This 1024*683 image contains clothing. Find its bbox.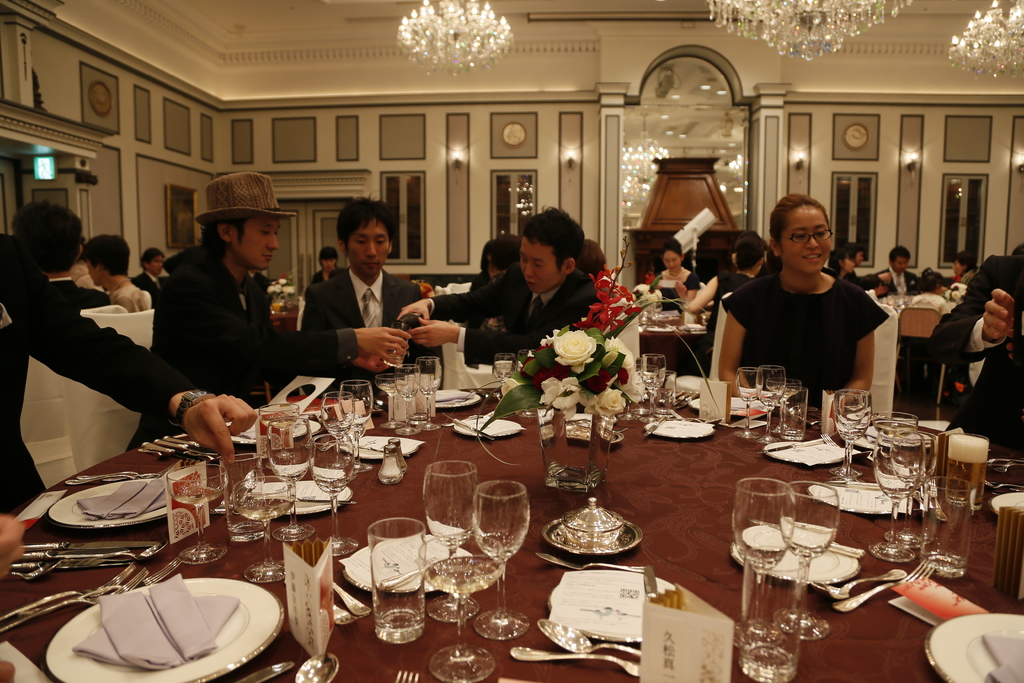
(650, 269, 703, 318).
